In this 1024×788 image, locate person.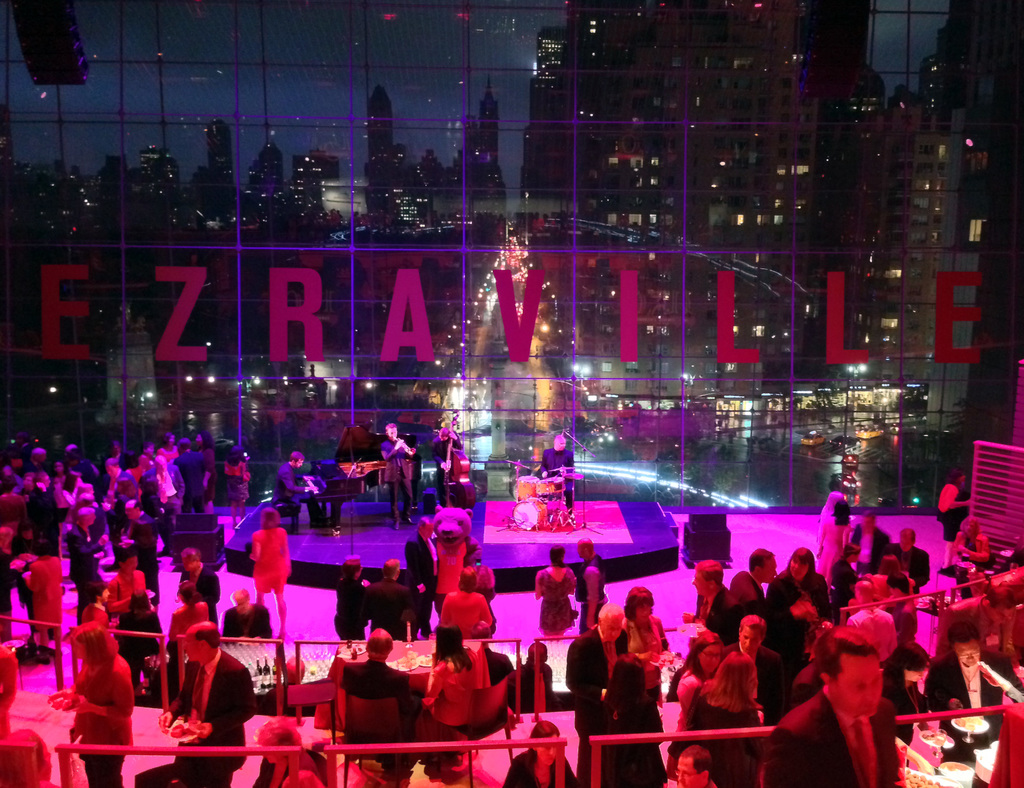
Bounding box: detection(940, 473, 977, 547).
